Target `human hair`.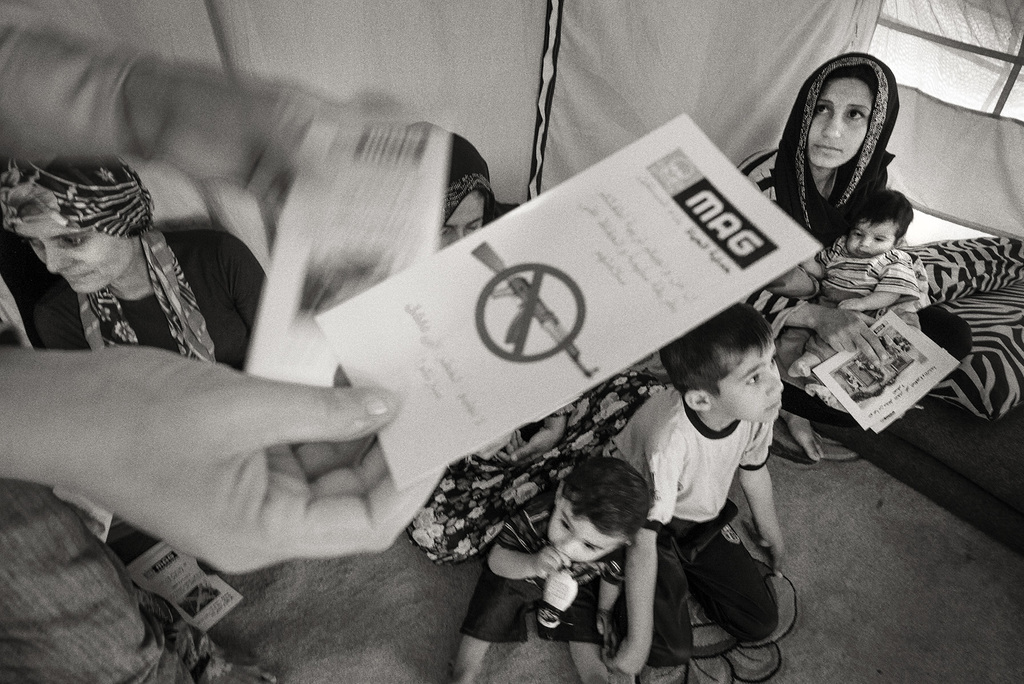
Target region: locate(681, 315, 785, 424).
